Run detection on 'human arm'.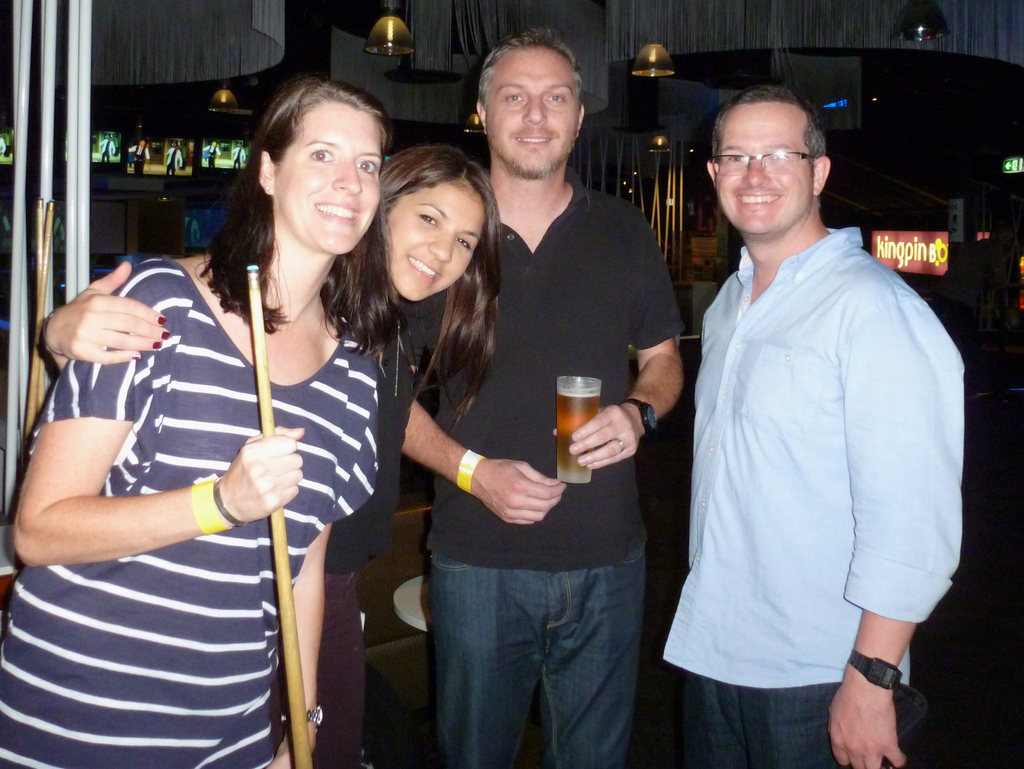
Result: bbox=(272, 459, 376, 768).
